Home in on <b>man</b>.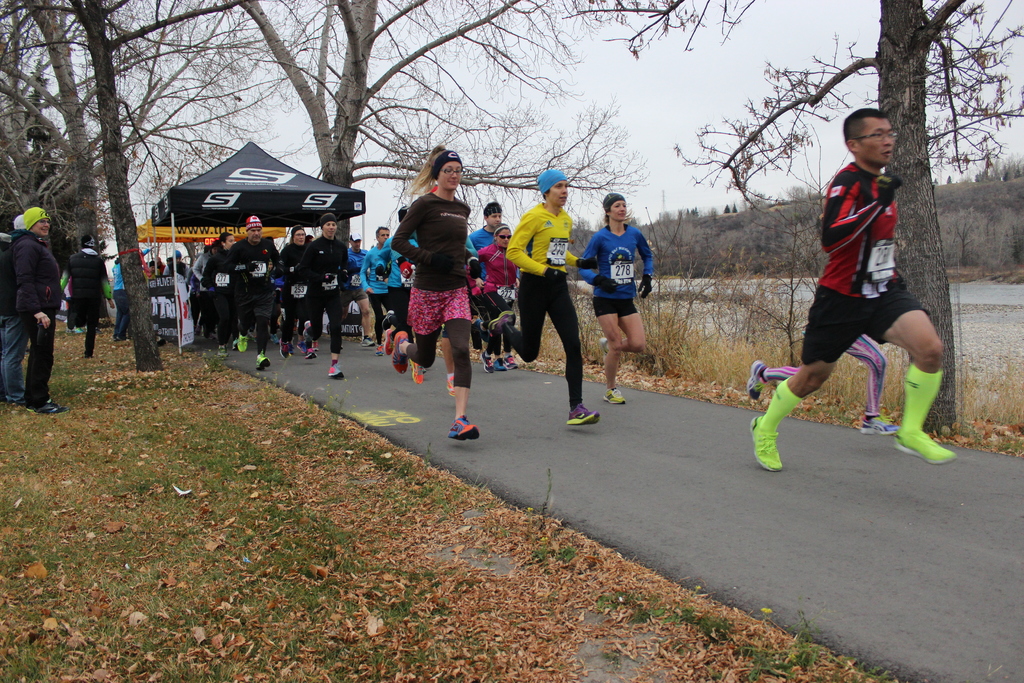
Homed in at detection(362, 226, 402, 360).
